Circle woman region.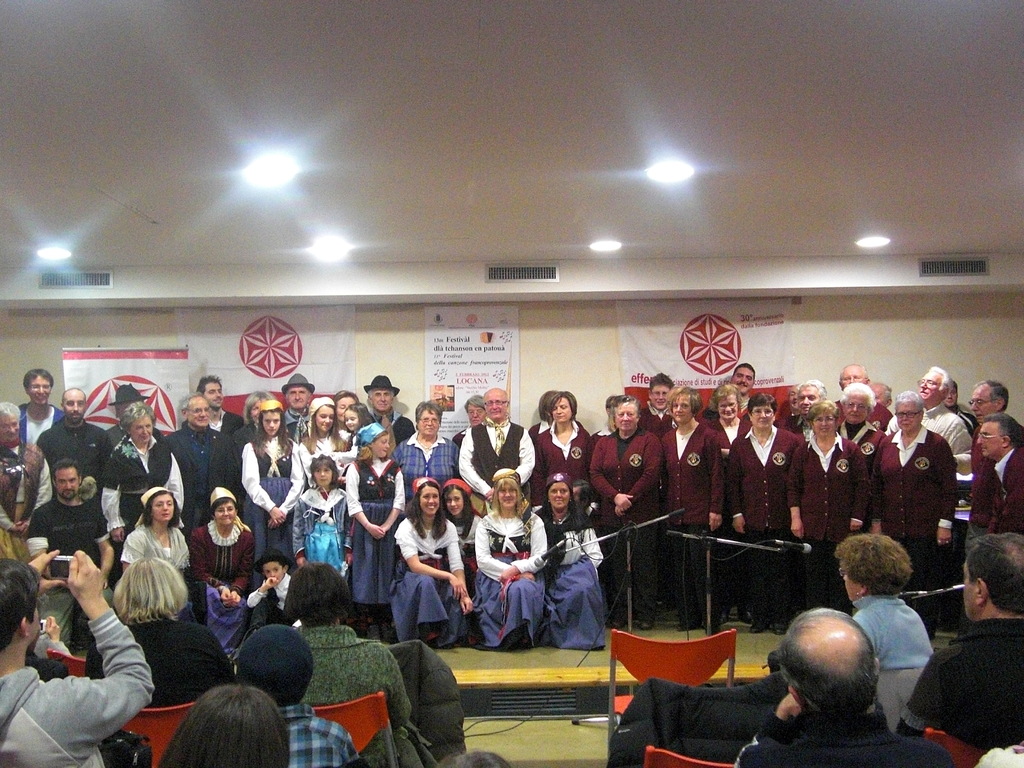
Region: [left=585, top=390, right=663, bottom=629].
